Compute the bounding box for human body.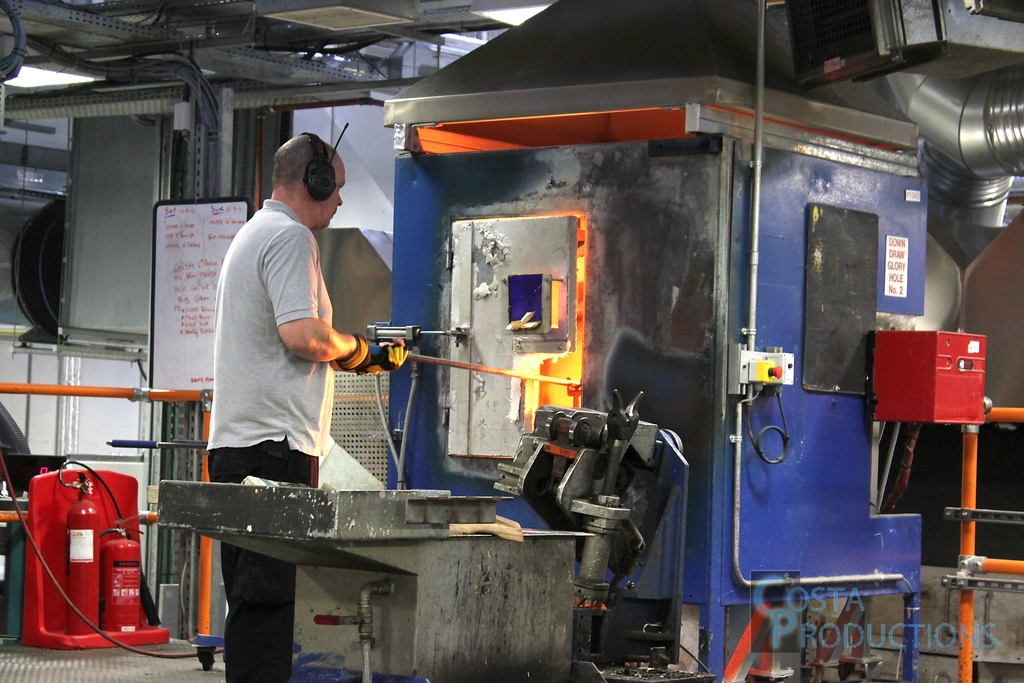
207,133,408,682.
